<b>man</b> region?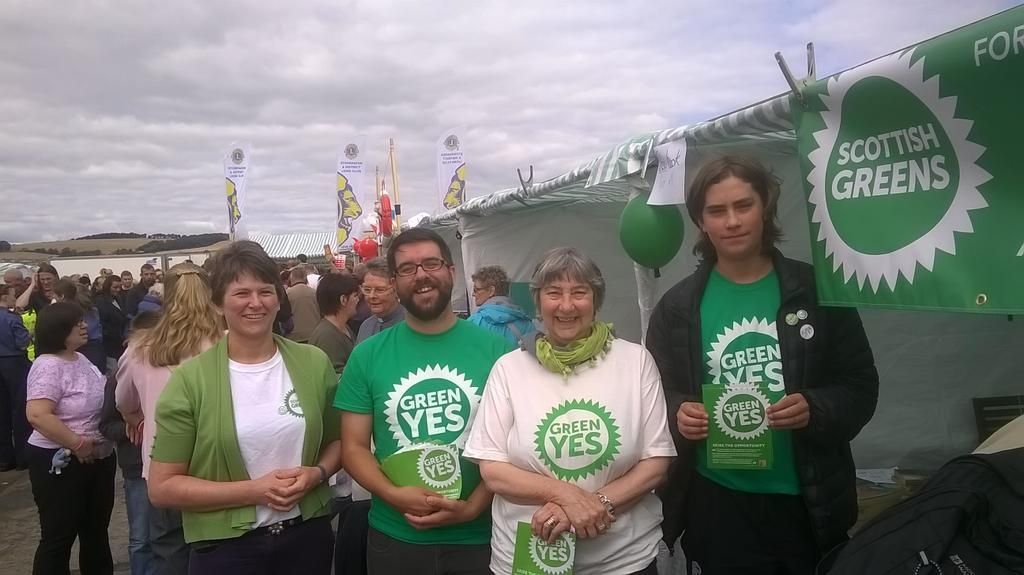
select_region(322, 222, 527, 574)
